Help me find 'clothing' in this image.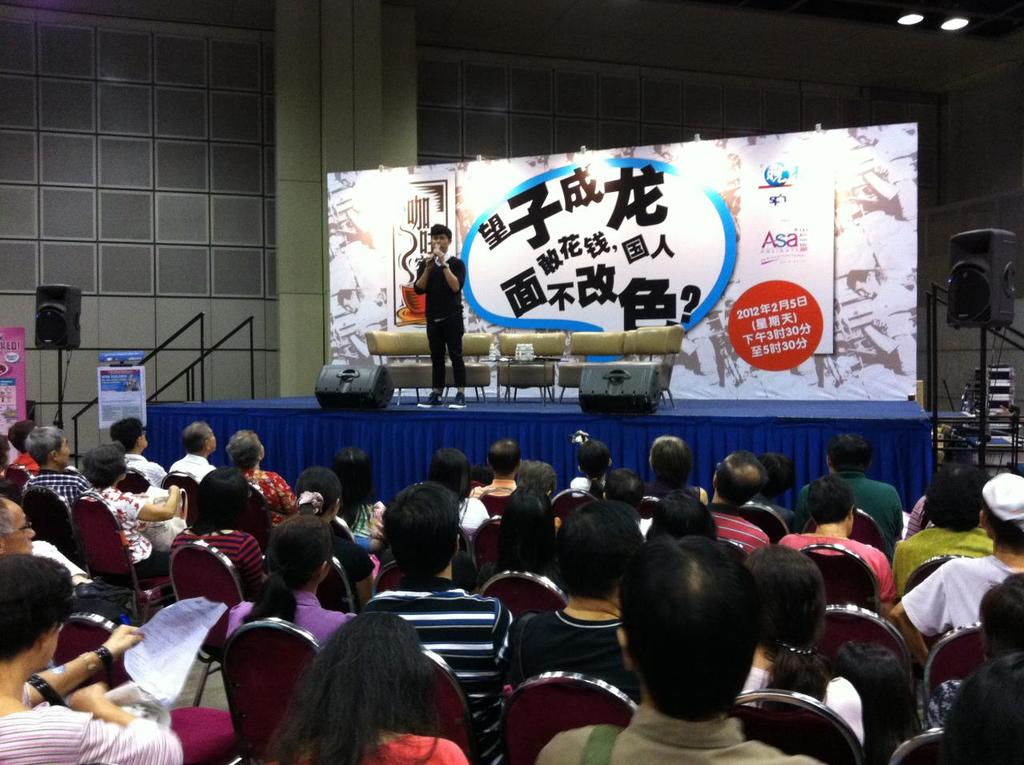
Found it: [641, 481, 707, 505].
